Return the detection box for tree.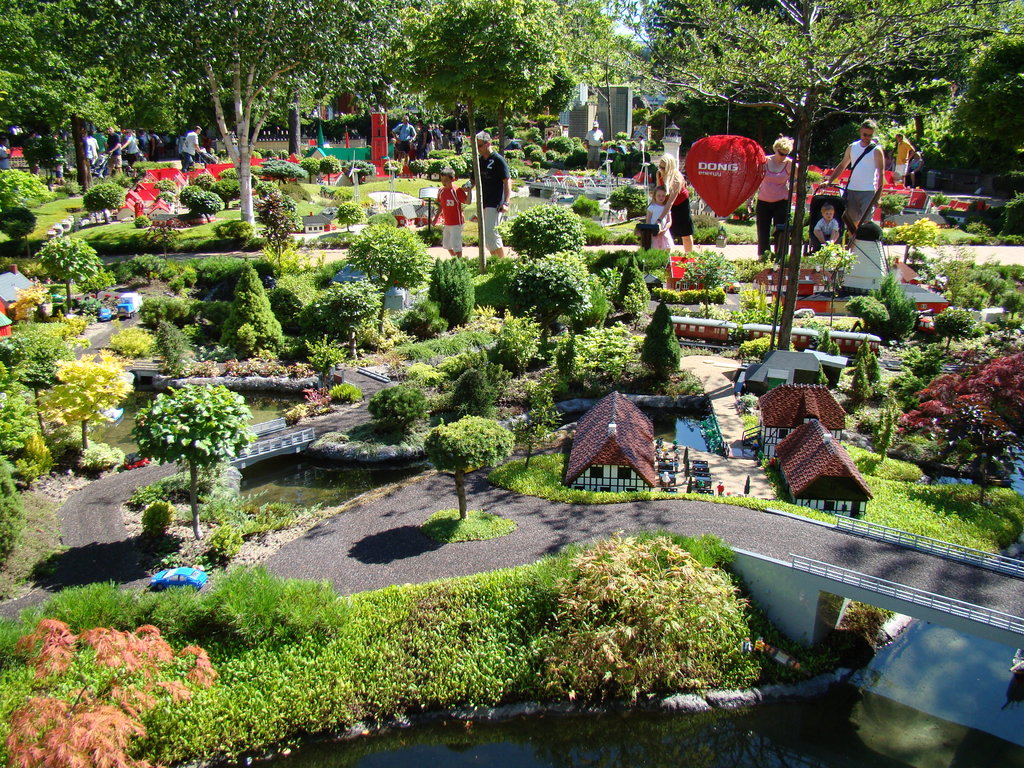
<region>212, 175, 243, 209</region>.
